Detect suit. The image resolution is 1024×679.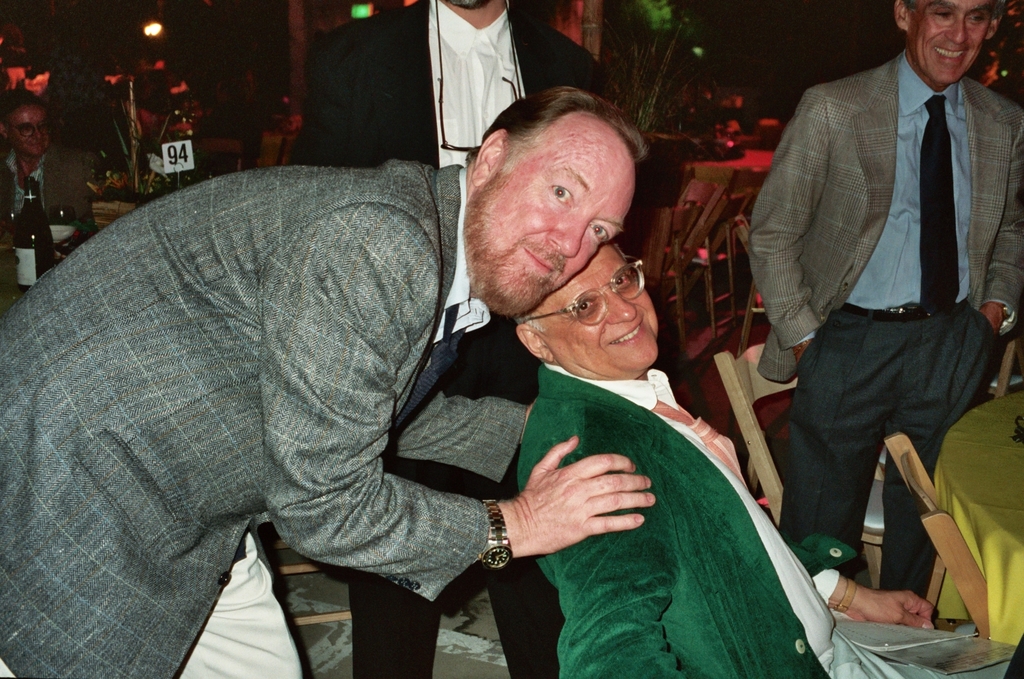
299/0/607/678.
